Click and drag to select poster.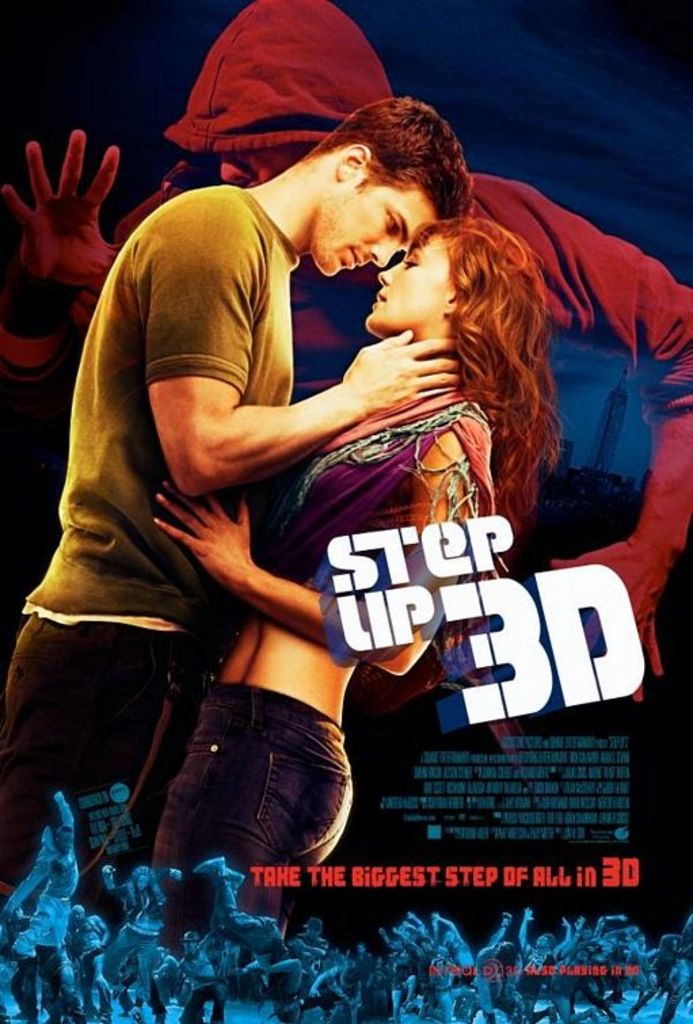
Selection: rect(0, 0, 692, 1023).
